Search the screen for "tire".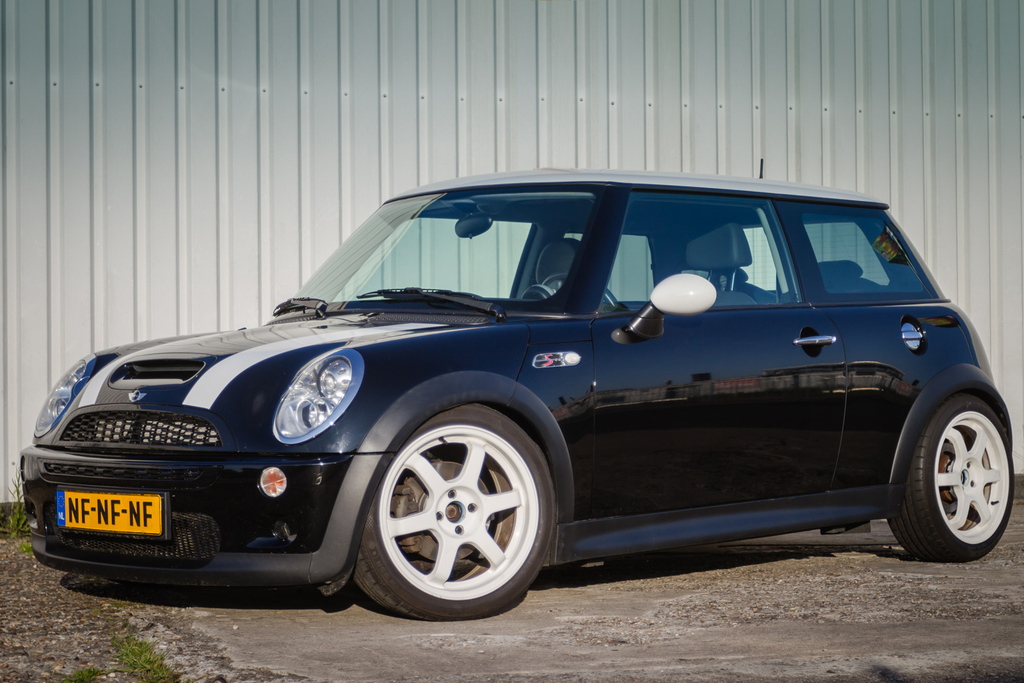
Found at rect(887, 394, 1016, 562).
